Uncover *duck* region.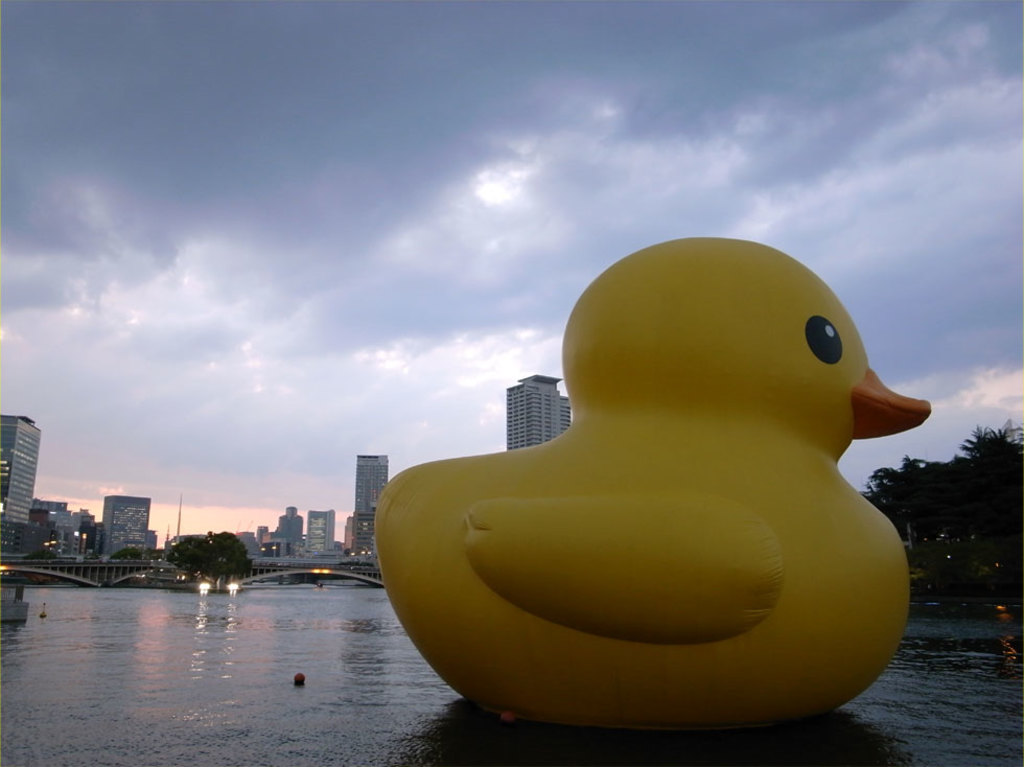
Uncovered: select_region(397, 242, 927, 731).
